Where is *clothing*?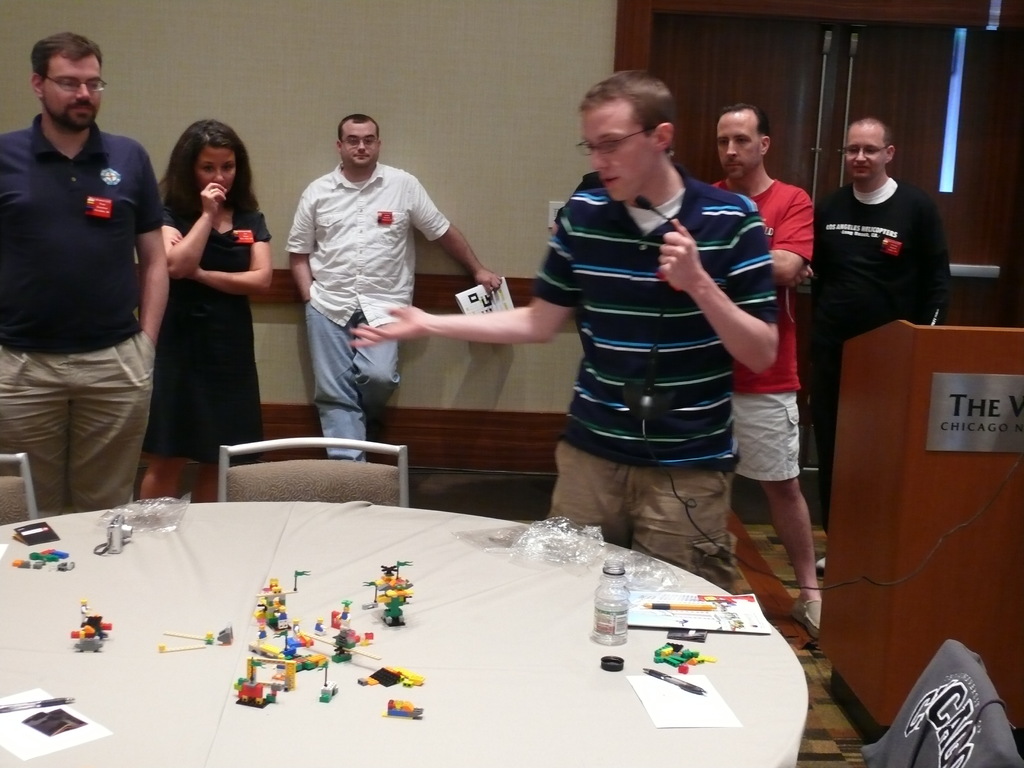
pyautogui.locateOnScreen(810, 172, 950, 542).
